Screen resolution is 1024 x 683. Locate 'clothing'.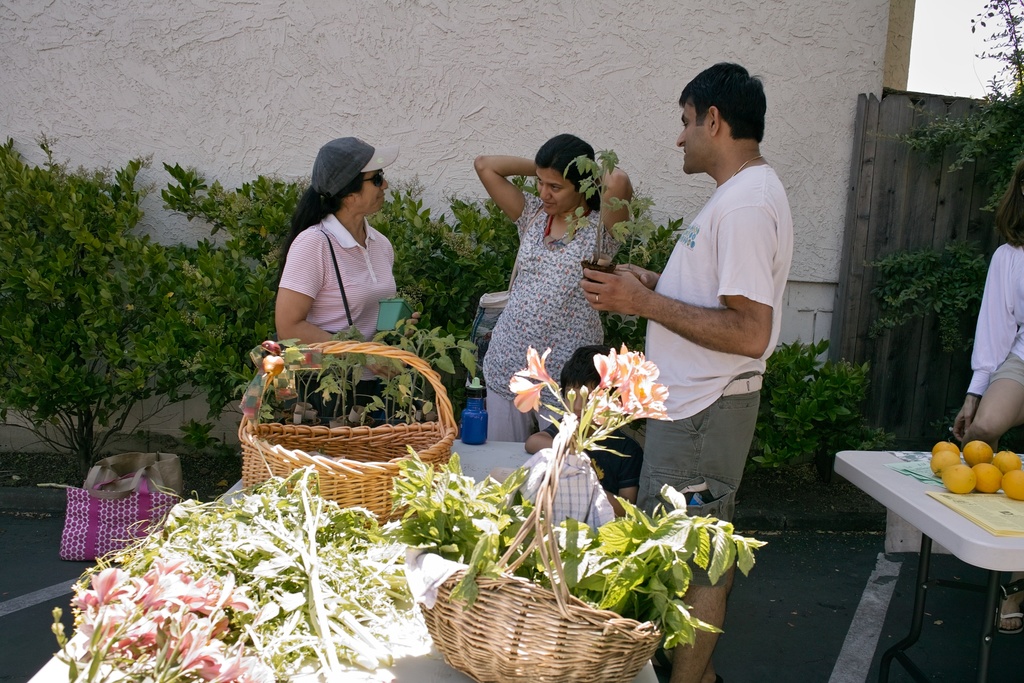
l=639, t=163, r=798, b=603.
